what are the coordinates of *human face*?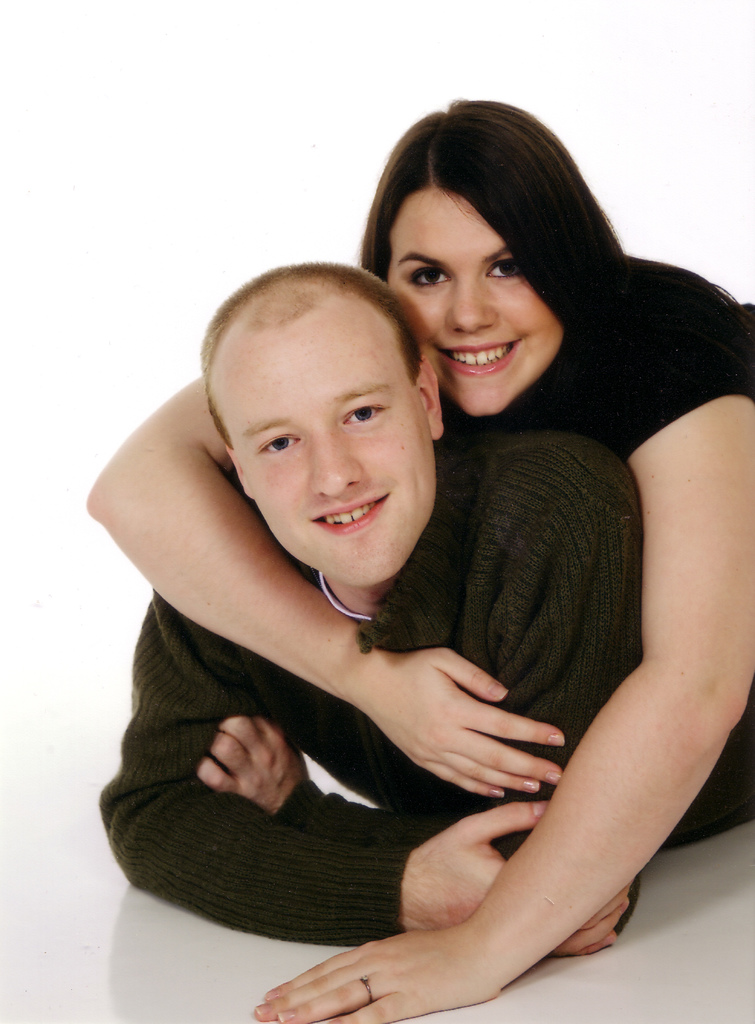
BBox(391, 185, 564, 414).
